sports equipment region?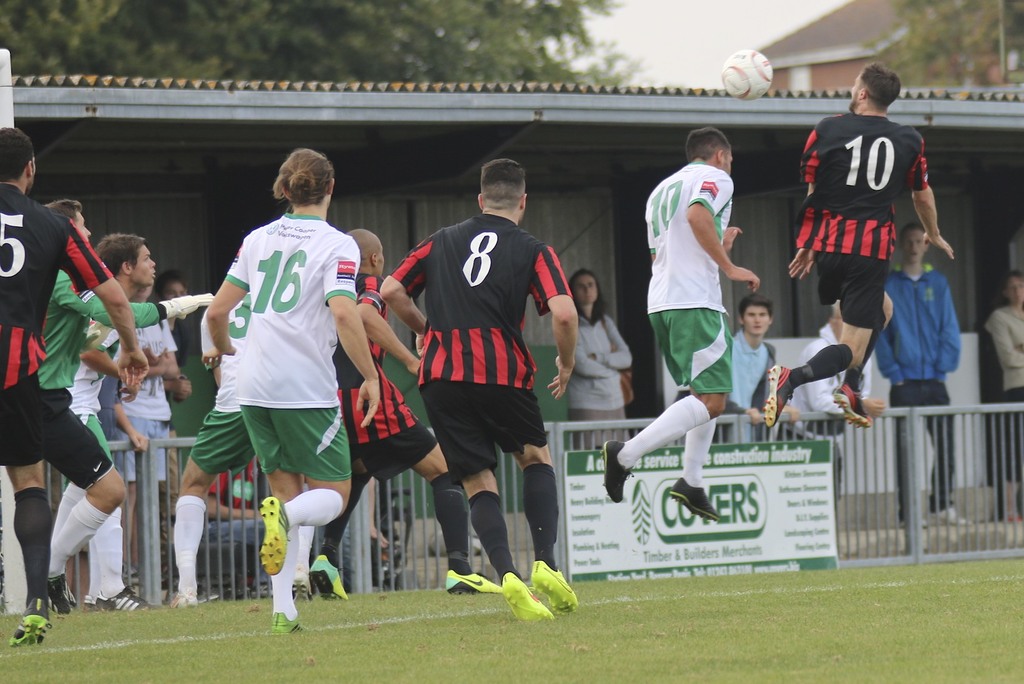
<region>93, 587, 164, 612</region>
